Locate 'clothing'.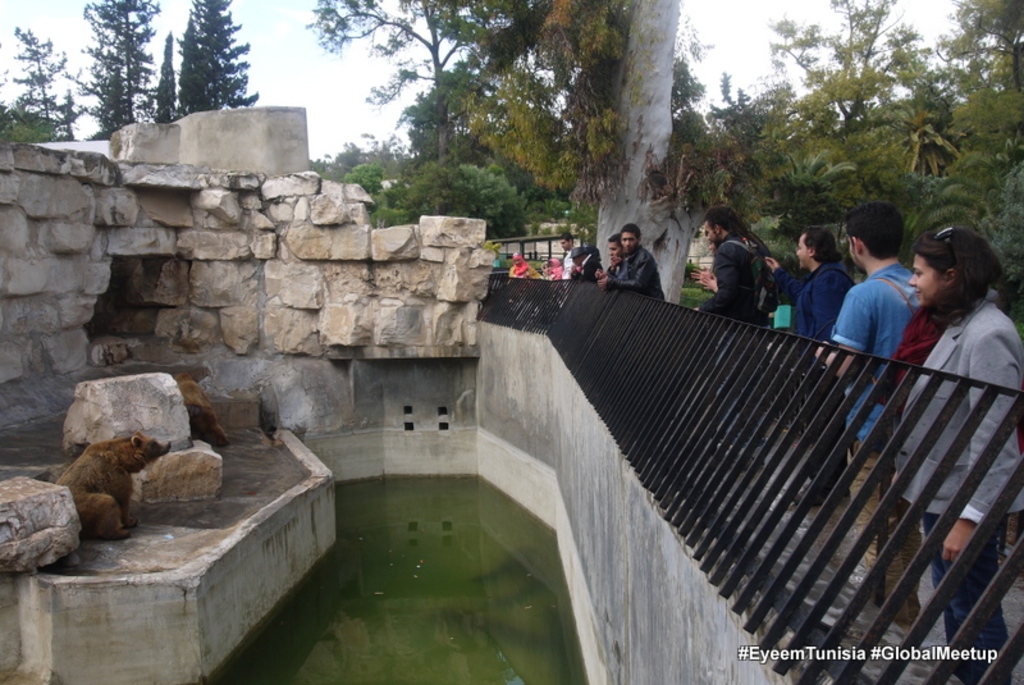
Bounding box: BBox(516, 265, 545, 280).
